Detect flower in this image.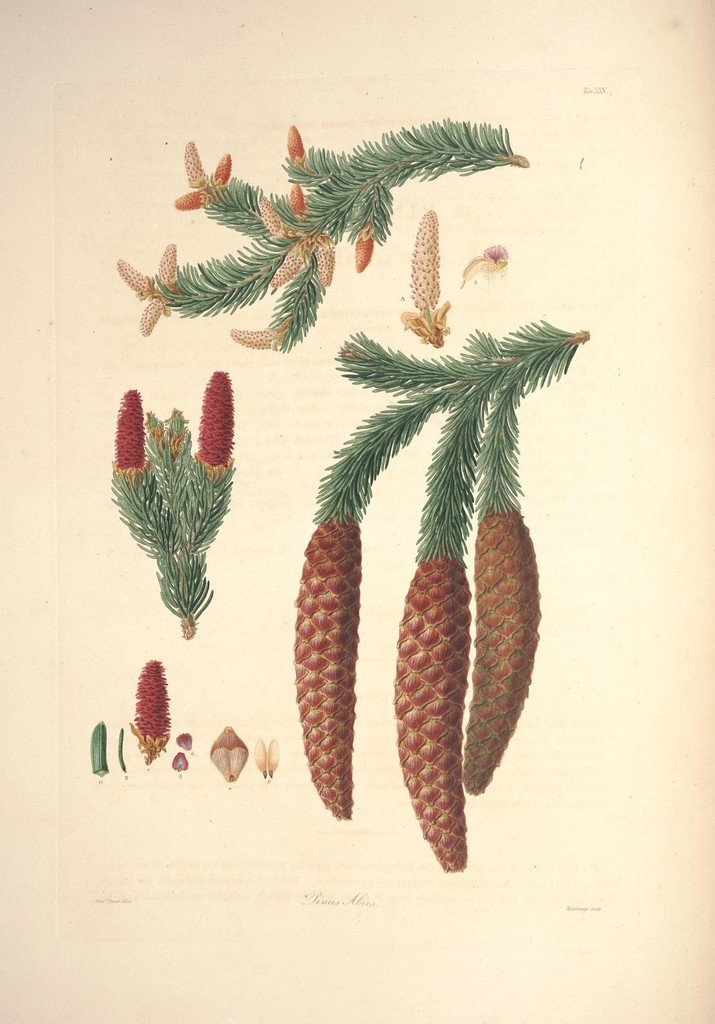
Detection: detection(483, 245, 511, 275).
